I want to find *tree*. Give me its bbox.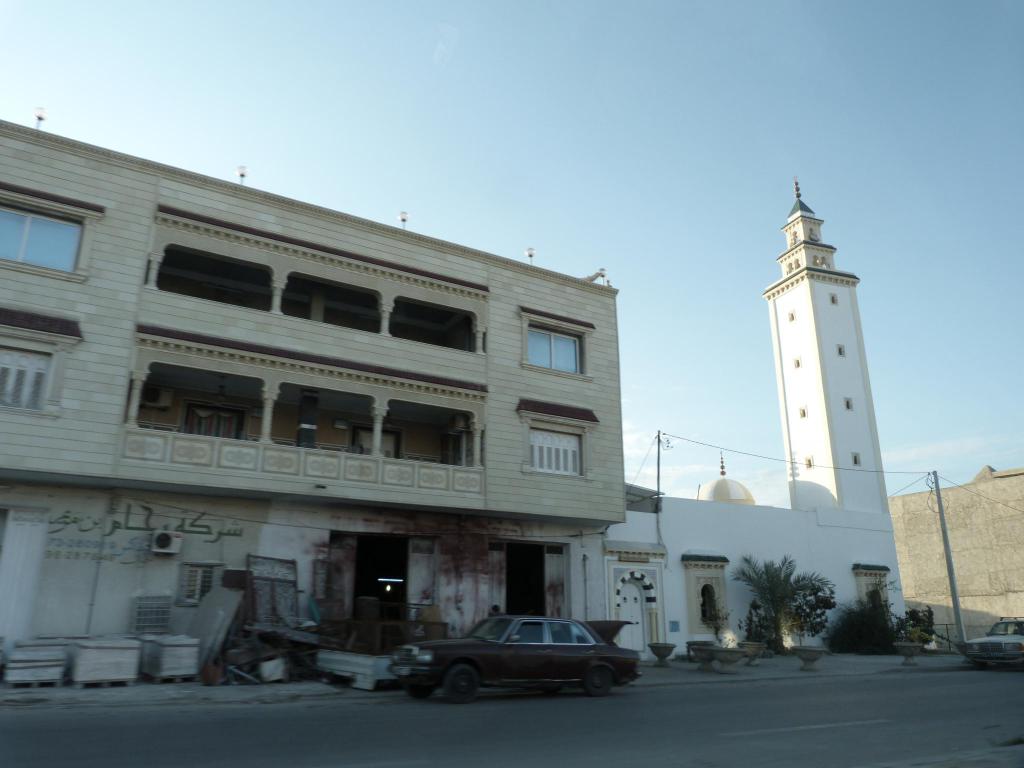
bbox(729, 564, 843, 648).
